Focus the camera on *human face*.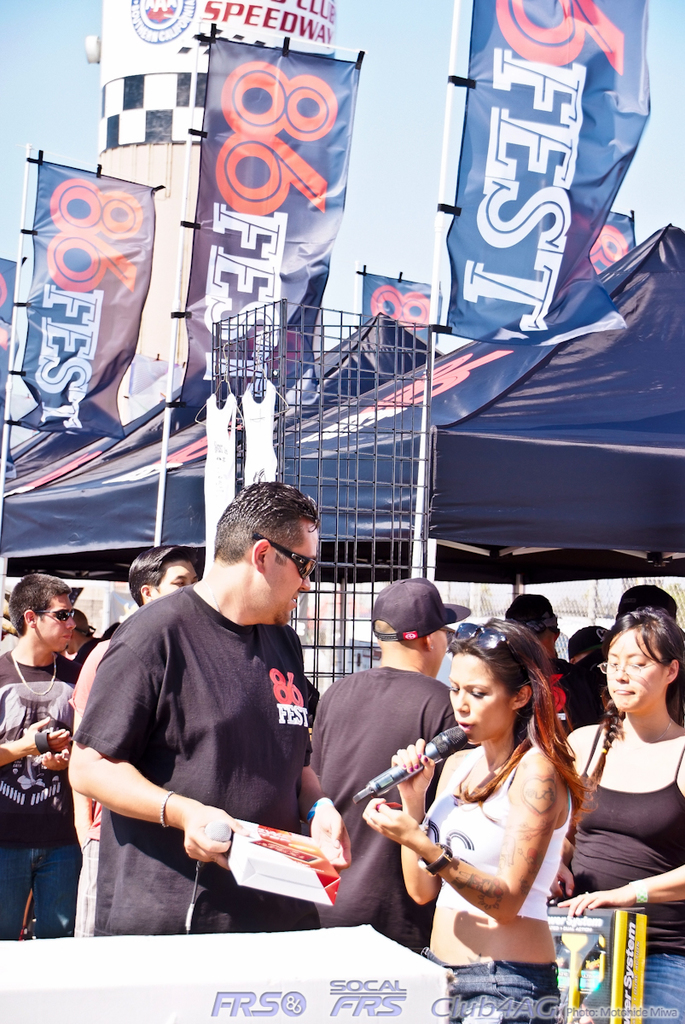
Focus region: bbox=(601, 636, 667, 715).
